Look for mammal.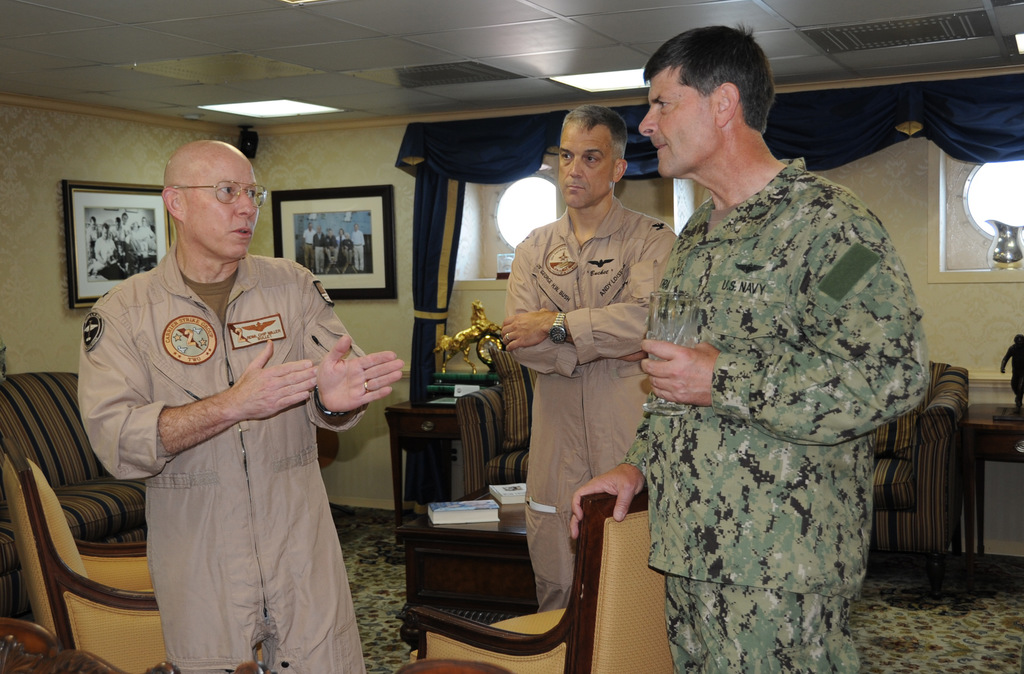
Found: detection(85, 186, 404, 654).
